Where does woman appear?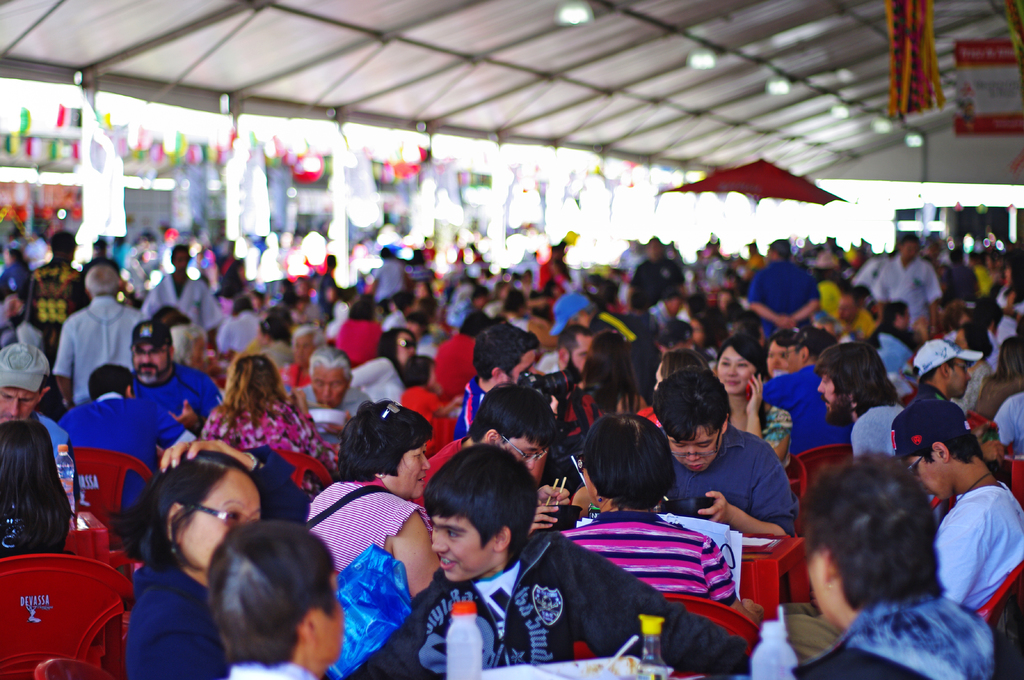
Appears at pyautogui.locateOnScreen(707, 333, 795, 467).
